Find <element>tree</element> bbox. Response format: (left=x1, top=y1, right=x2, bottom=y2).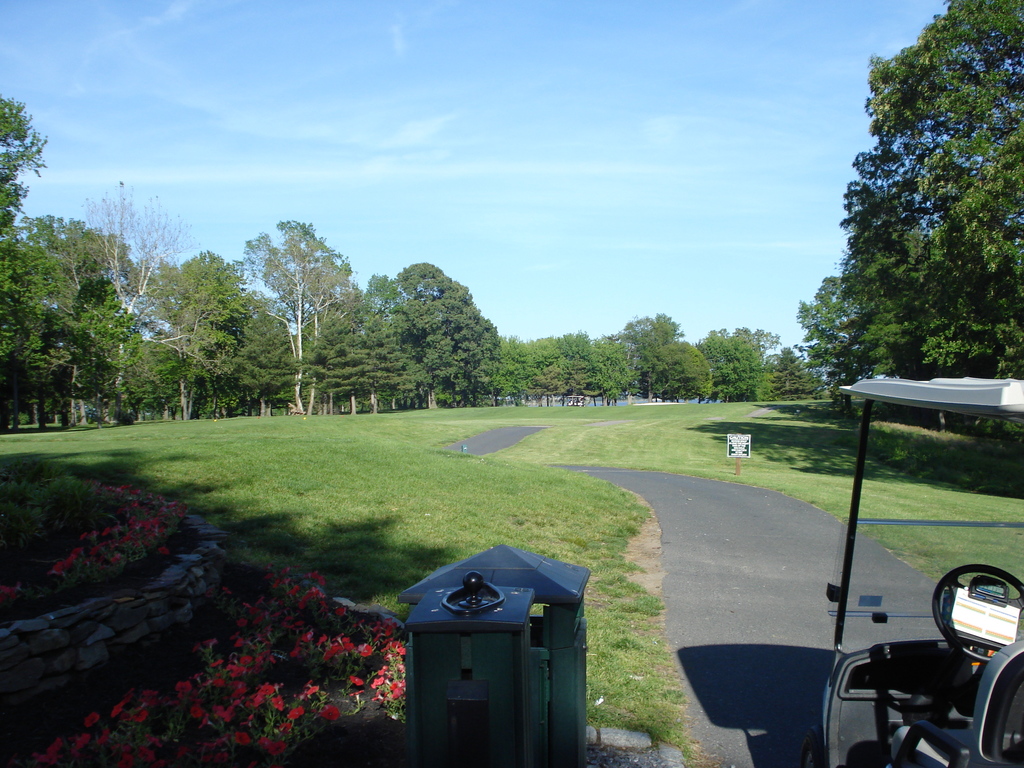
(left=694, top=321, right=785, bottom=400).
